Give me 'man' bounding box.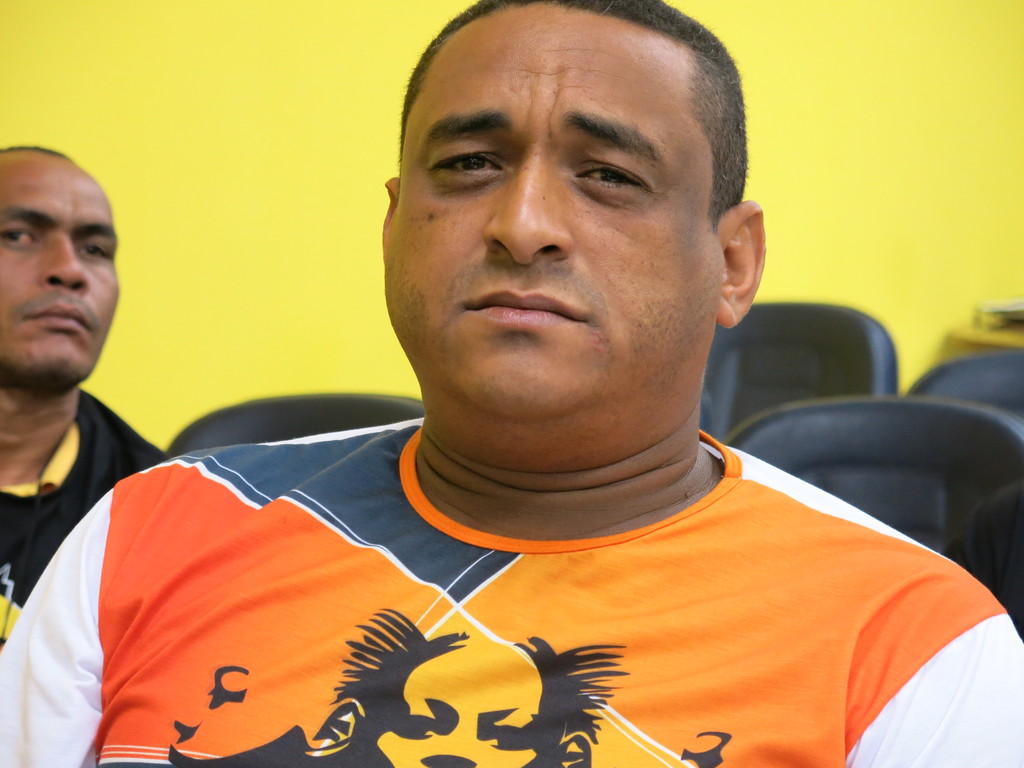
BBox(0, 140, 174, 656).
